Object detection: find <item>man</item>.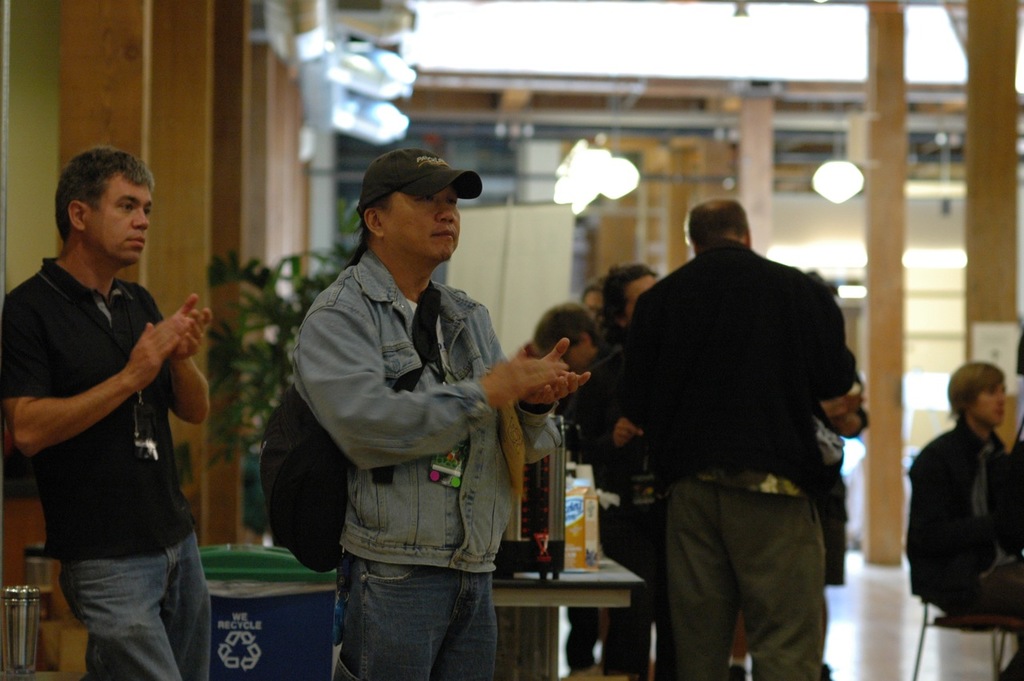
622 195 857 680.
